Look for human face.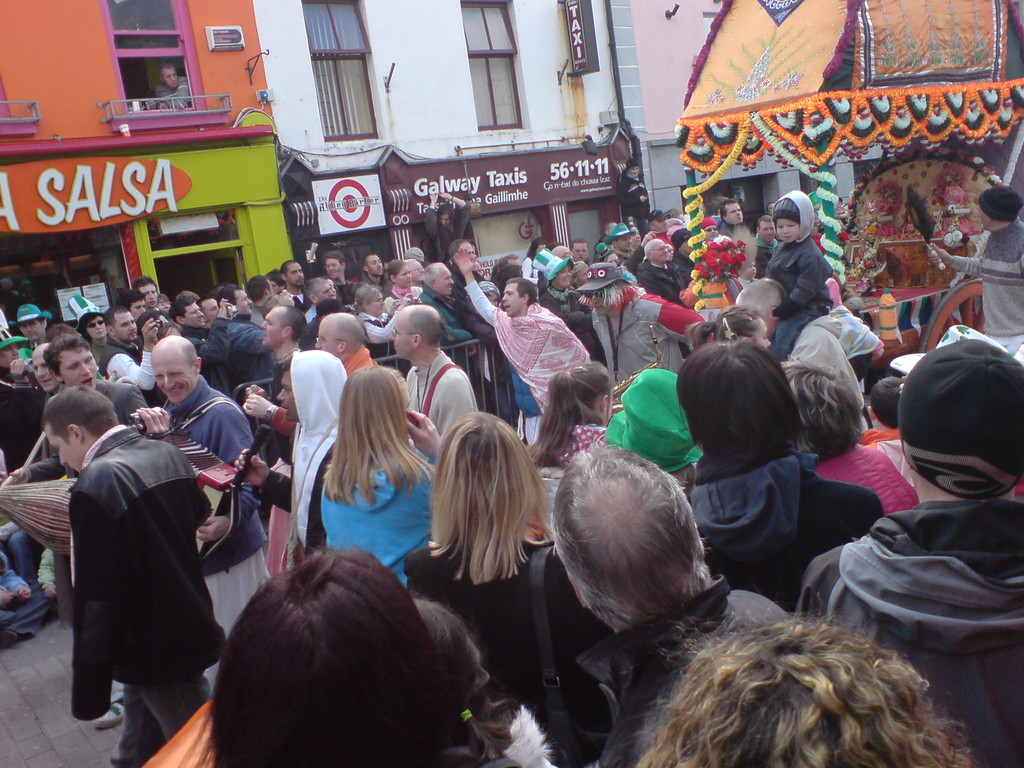
Found: bbox=[18, 321, 40, 340].
